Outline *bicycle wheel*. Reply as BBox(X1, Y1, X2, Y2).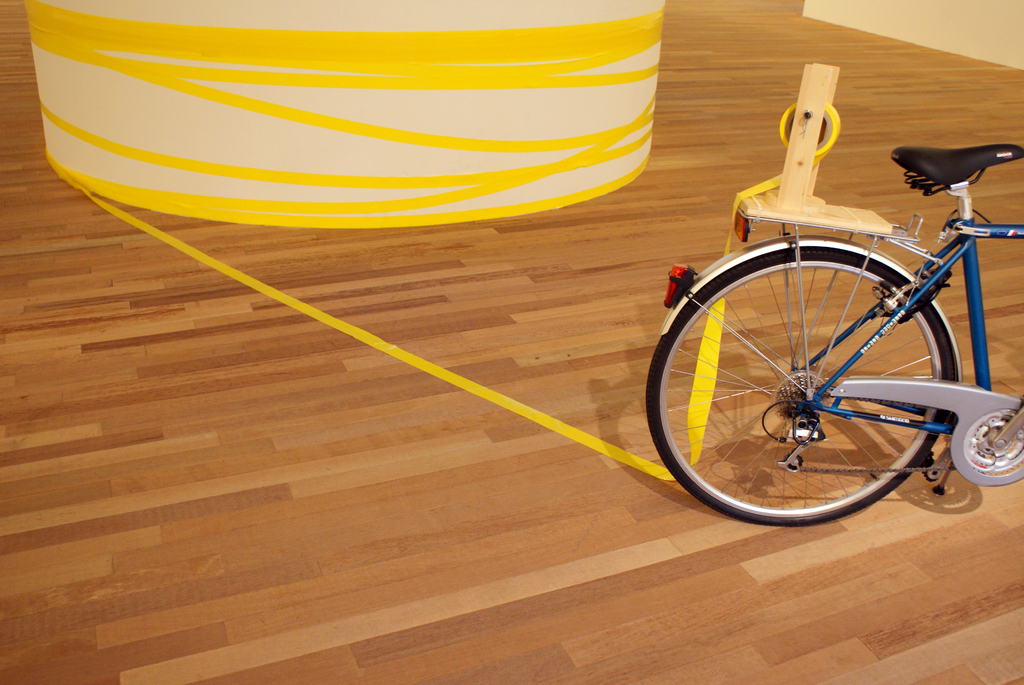
BBox(643, 247, 957, 528).
